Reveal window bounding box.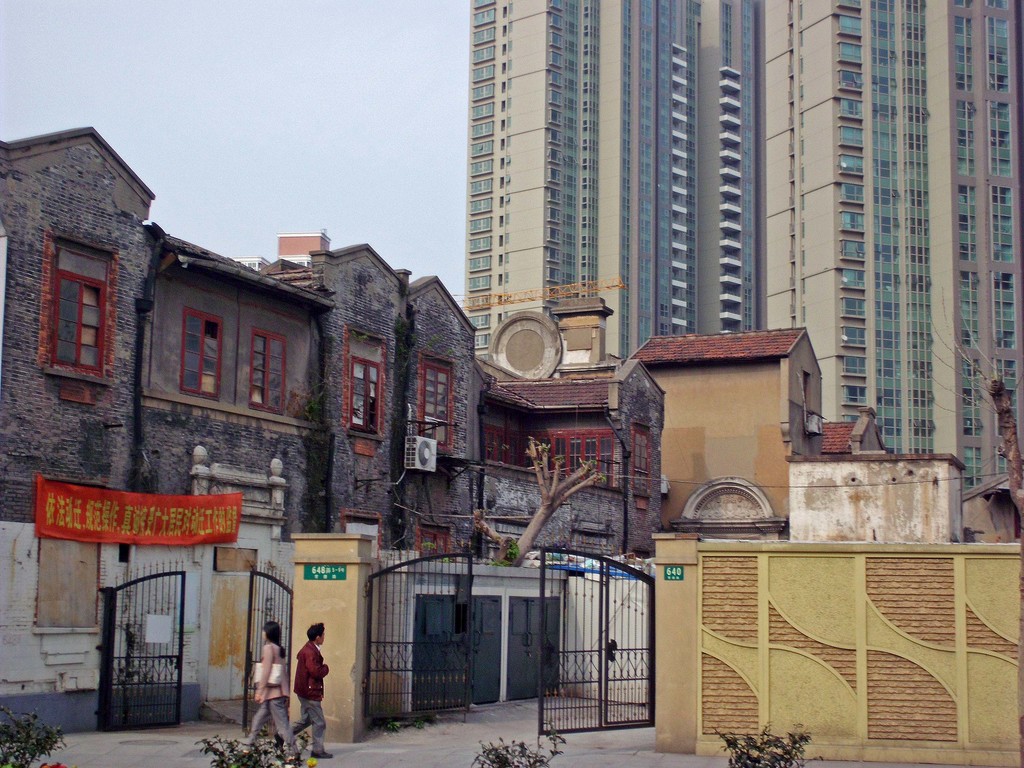
Revealed: <box>247,323,289,419</box>.
